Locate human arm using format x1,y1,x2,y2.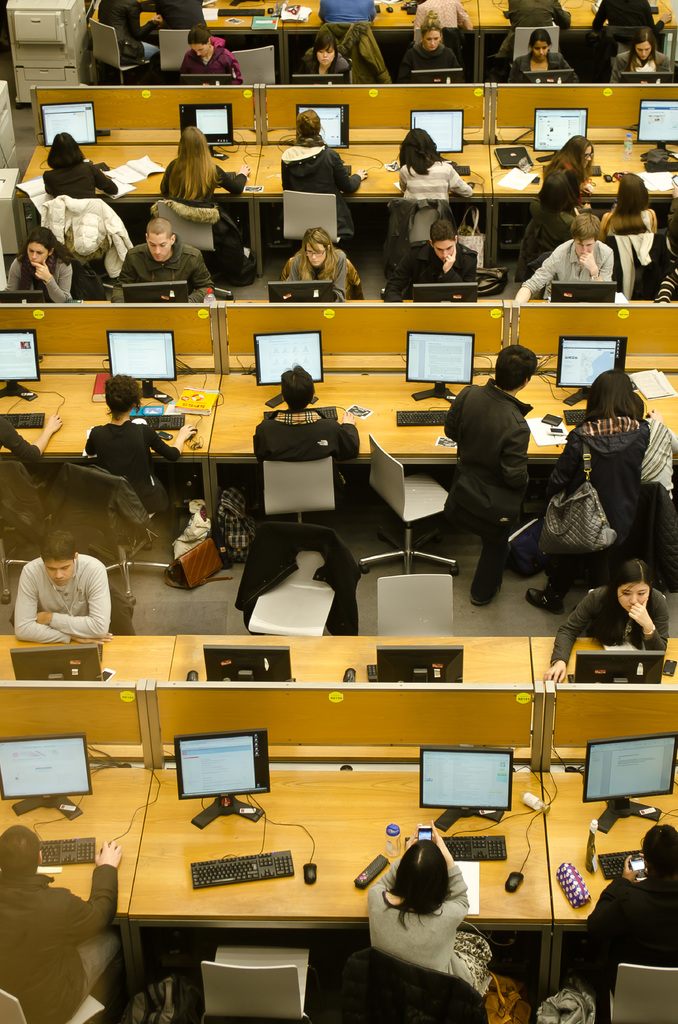
319,148,364,200.
